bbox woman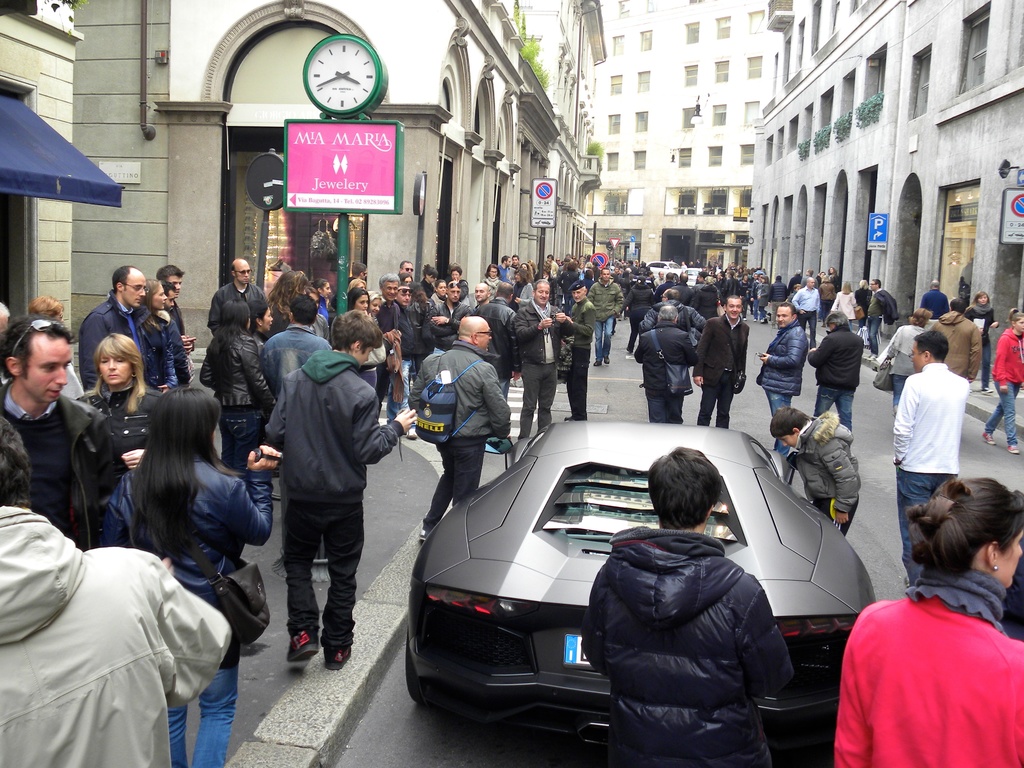
select_region(522, 261, 537, 281)
